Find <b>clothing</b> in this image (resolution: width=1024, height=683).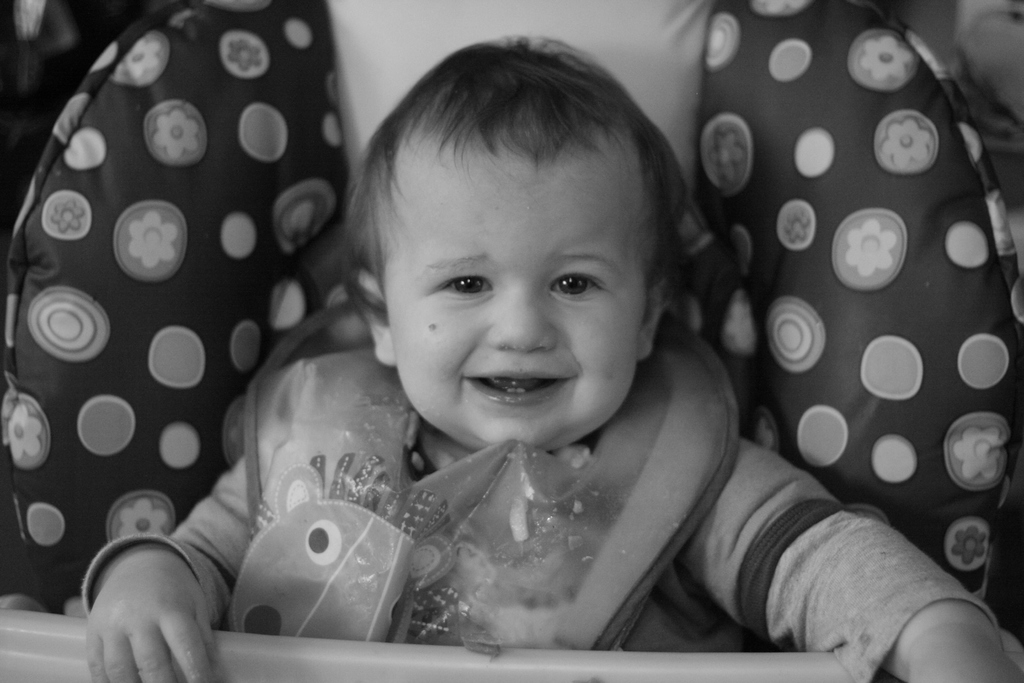
72:347:1004:682.
